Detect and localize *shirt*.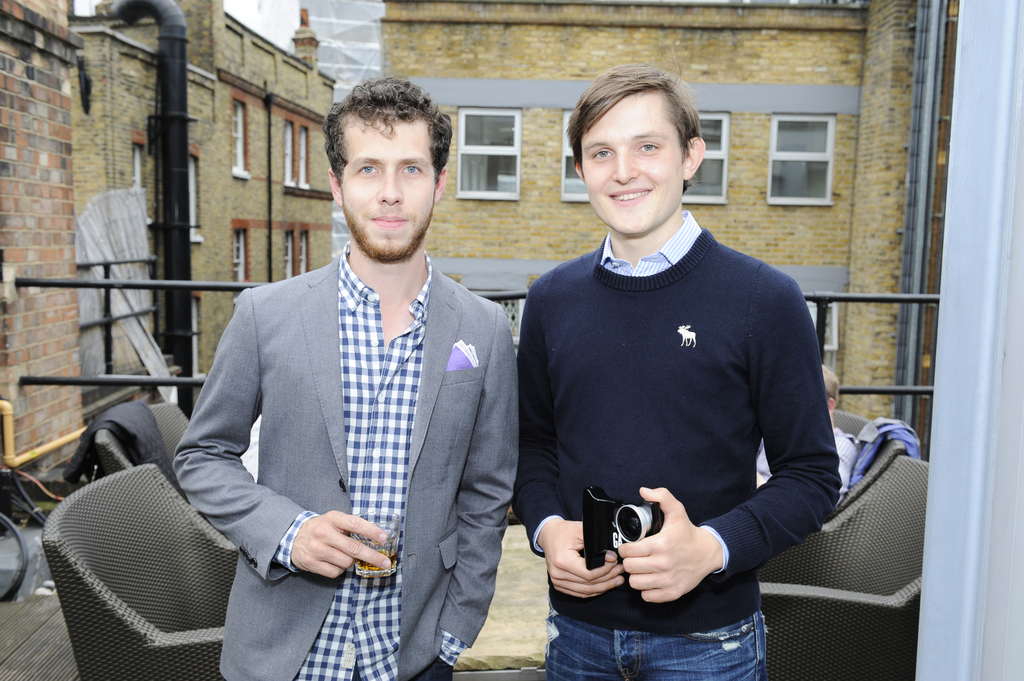
Localized at 276, 245, 463, 677.
